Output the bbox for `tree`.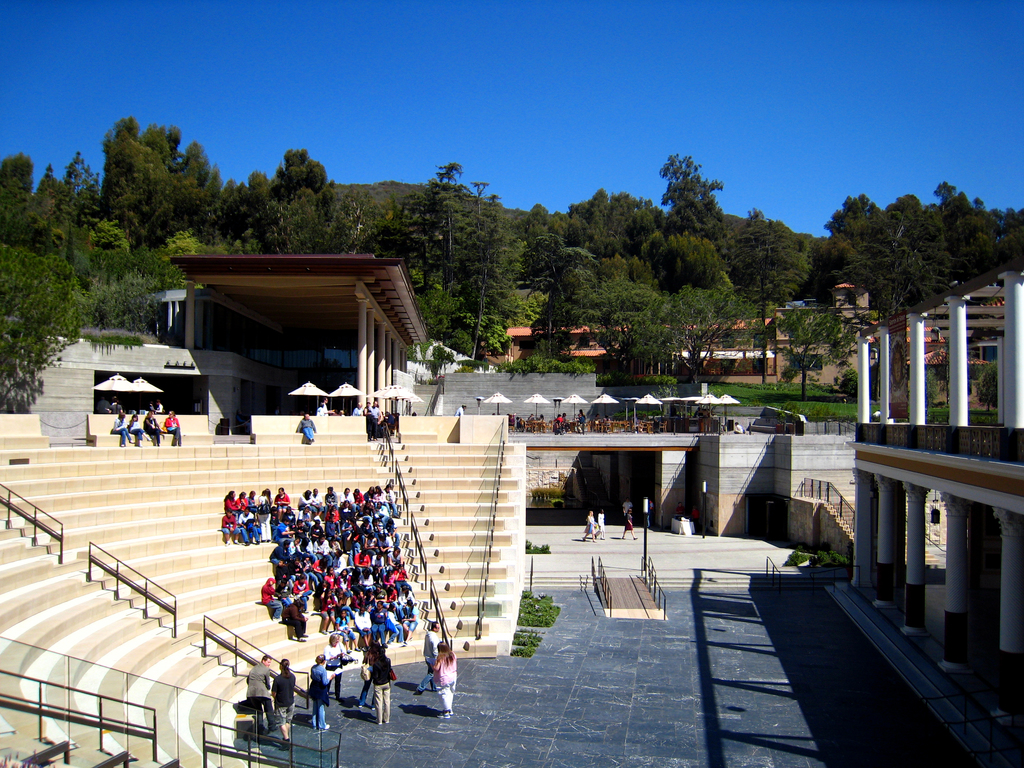
box(600, 252, 664, 339).
